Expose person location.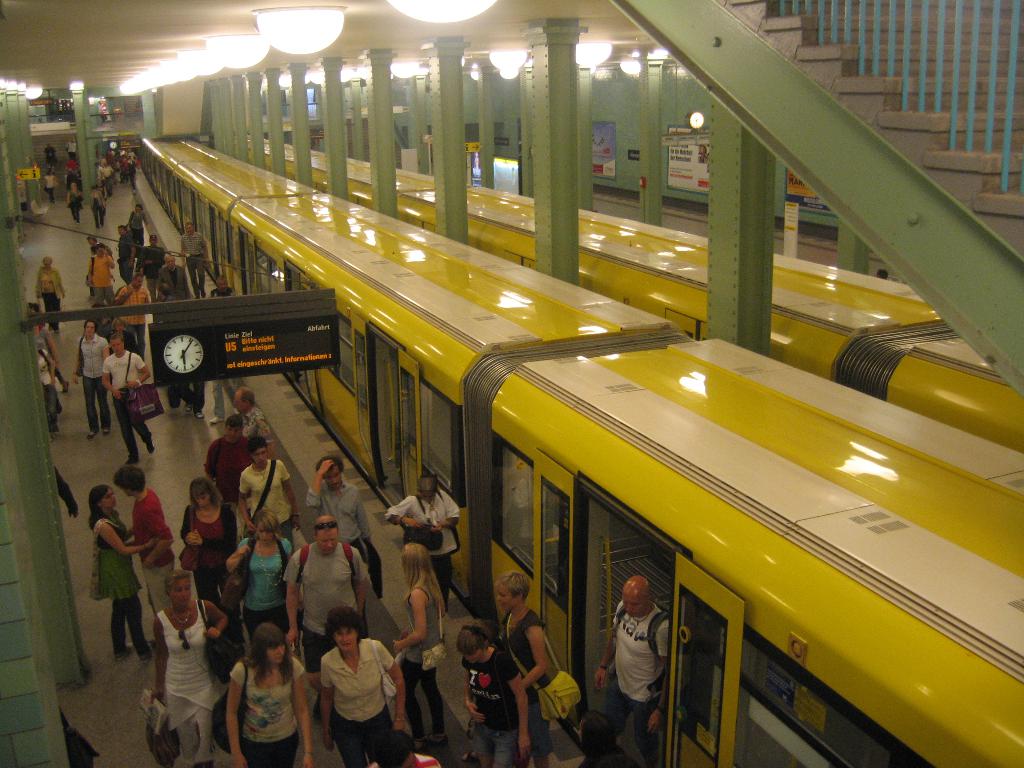
Exposed at <box>490,569,555,767</box>.
